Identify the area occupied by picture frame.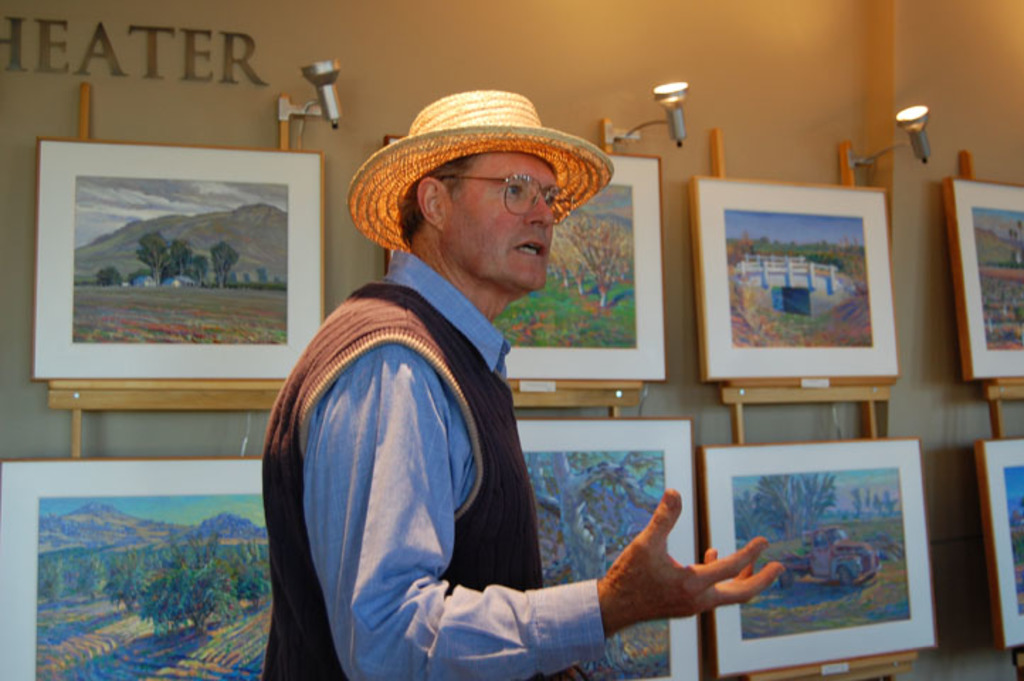
Area: crop(980, 436, 1023, 651).
